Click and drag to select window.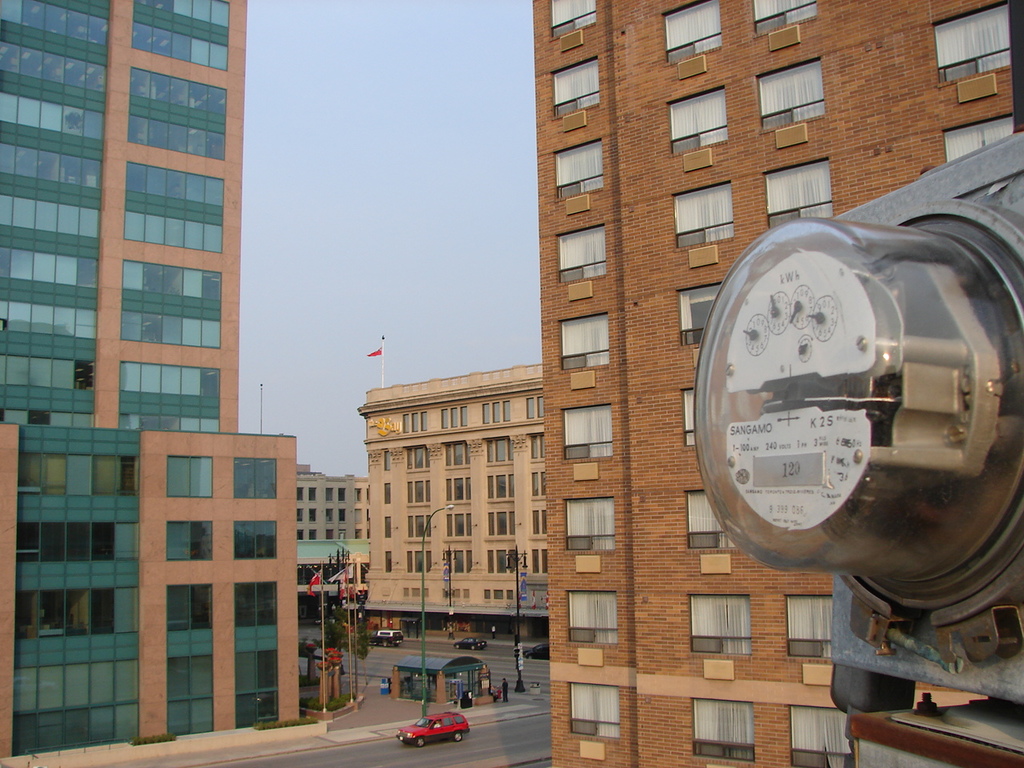
Selection: {"x1": 485, "y1": 546, "x2": 519, "y2": 576}.
